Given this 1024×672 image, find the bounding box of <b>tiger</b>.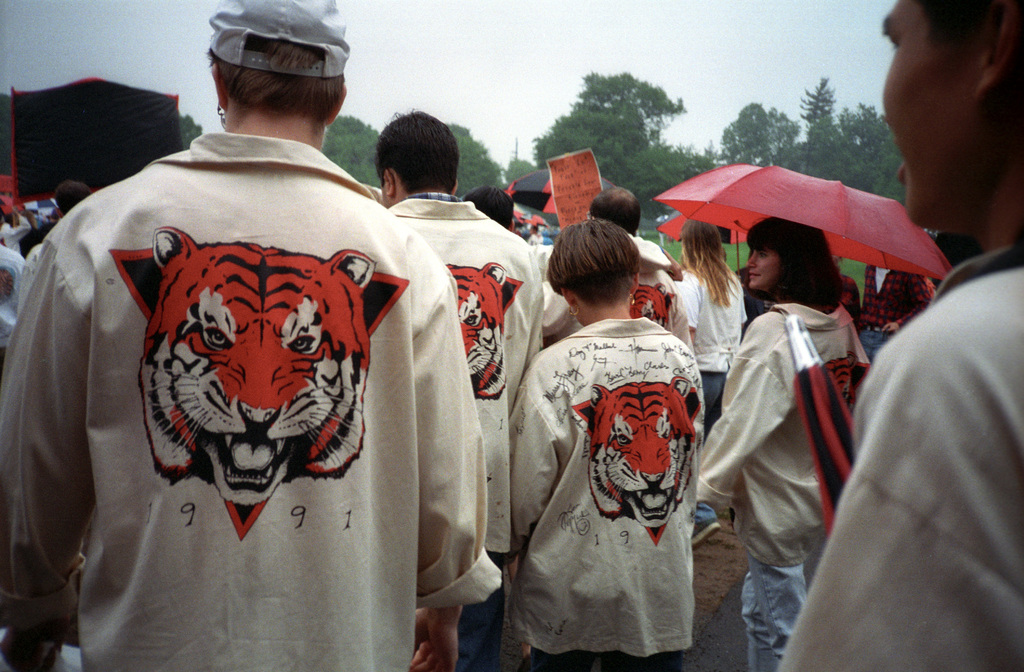
bbox=[821, 352, 872, 417].
